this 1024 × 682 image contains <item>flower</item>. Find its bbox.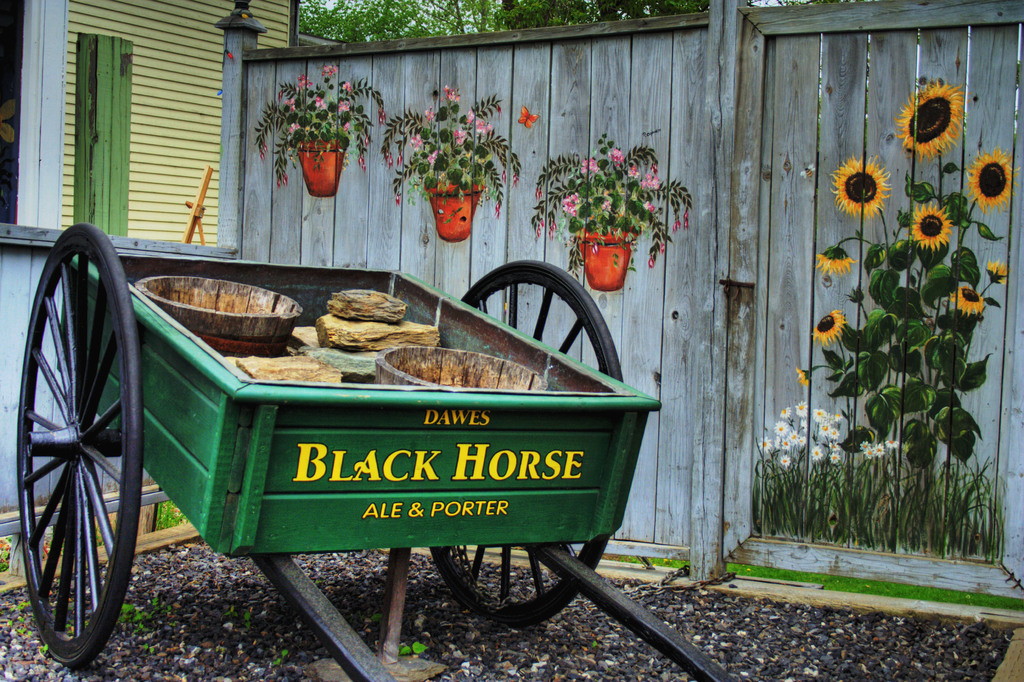
bbox=[808, 309, 851, 344].
